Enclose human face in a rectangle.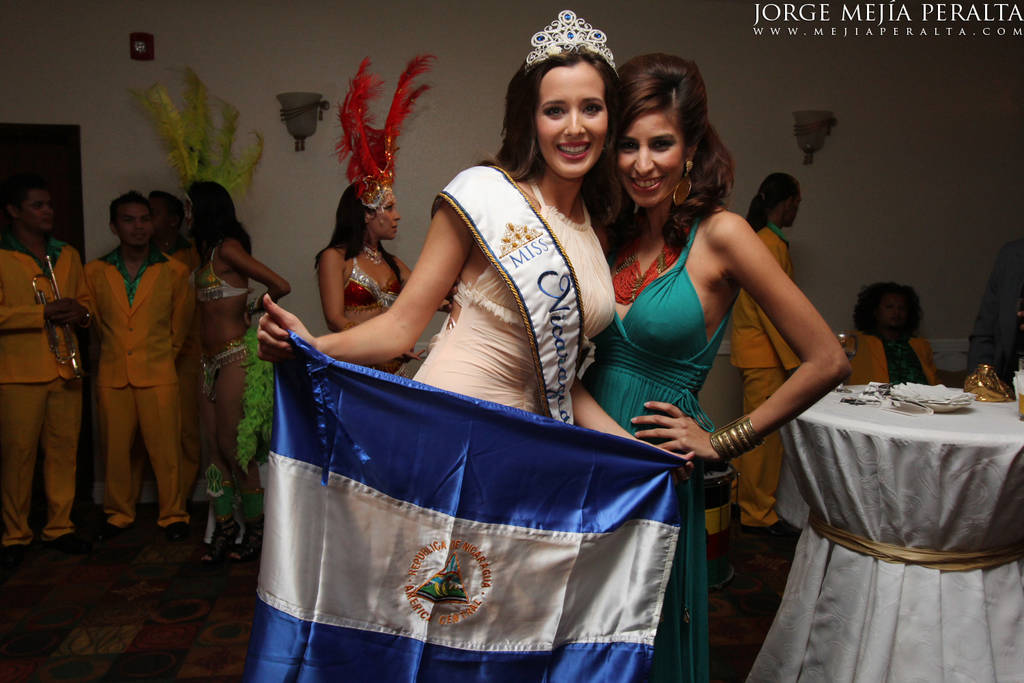
[113,204,150,250].
